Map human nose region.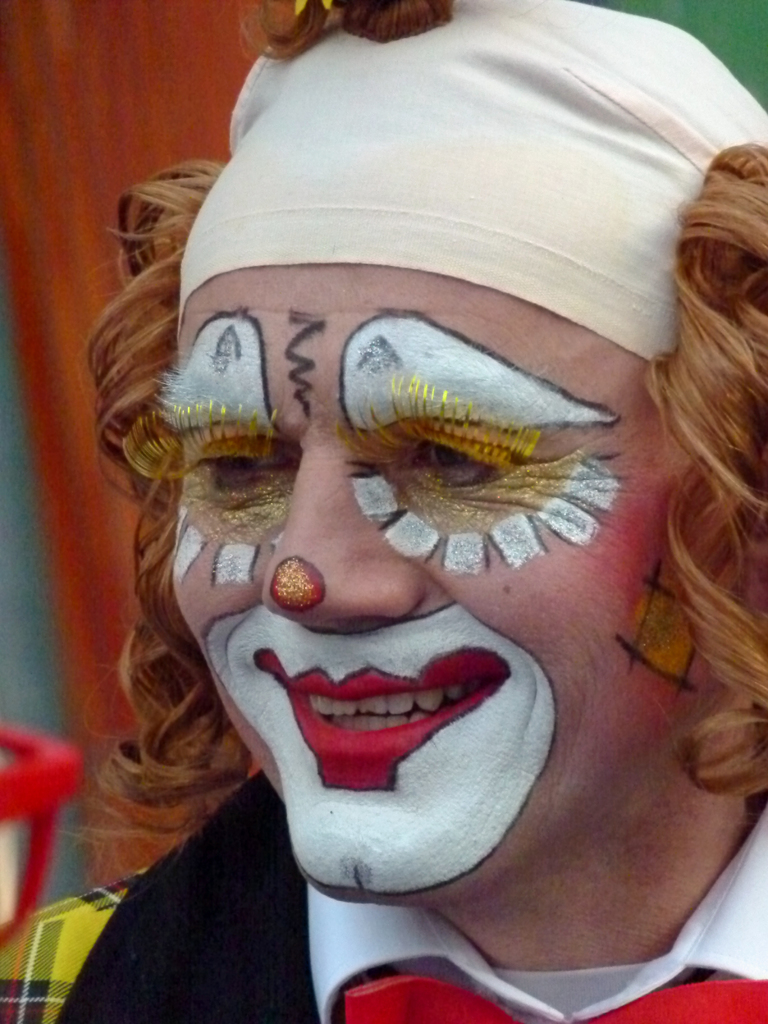
Mapped to <bbox>248, 472, 399, 643</bbox>.
